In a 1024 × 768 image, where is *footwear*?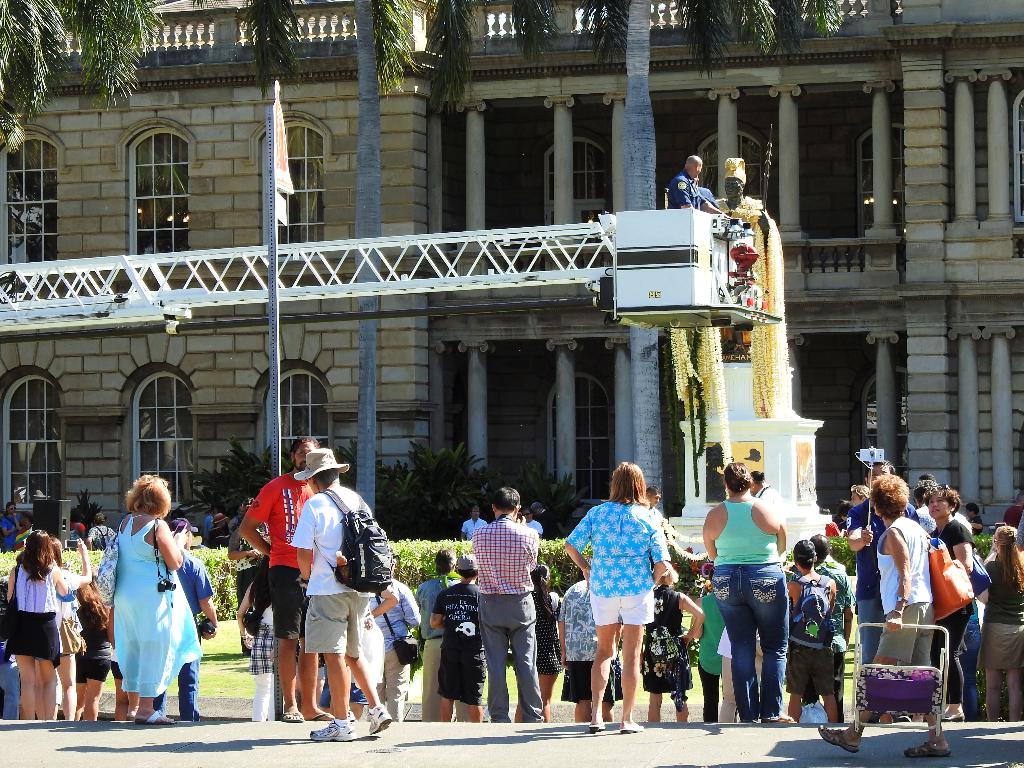
region(138, 706, 178, 729).
